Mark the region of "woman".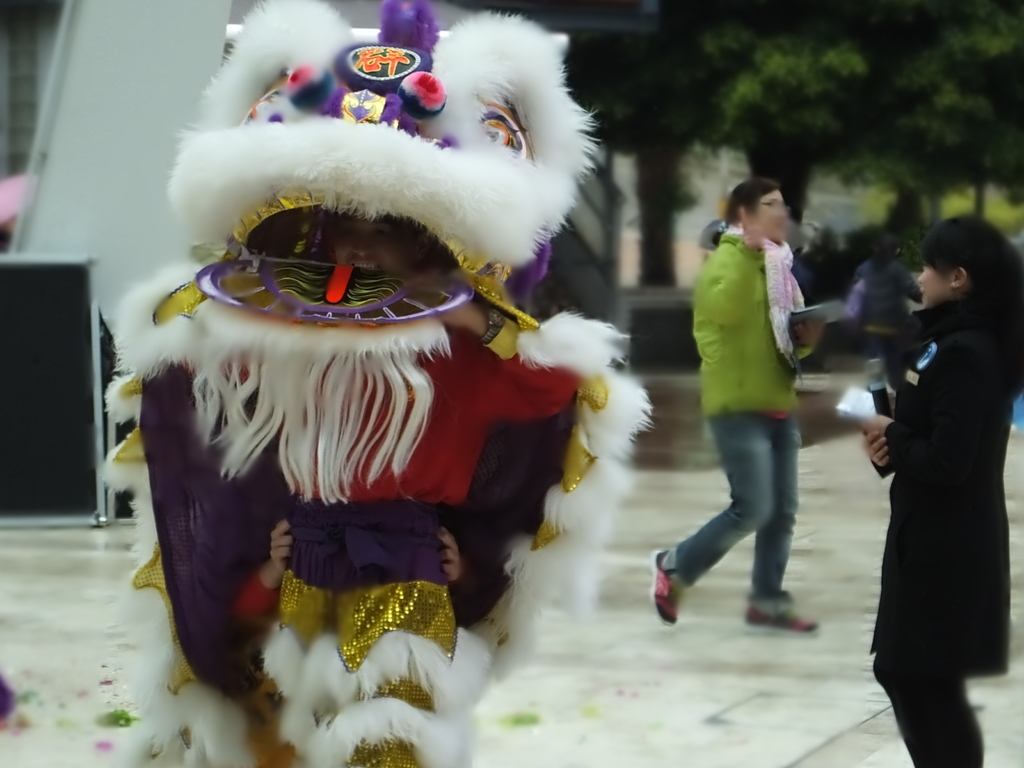
Region: {"left": 853, "top": 207, "right": 1021, "bottom": 767}.
